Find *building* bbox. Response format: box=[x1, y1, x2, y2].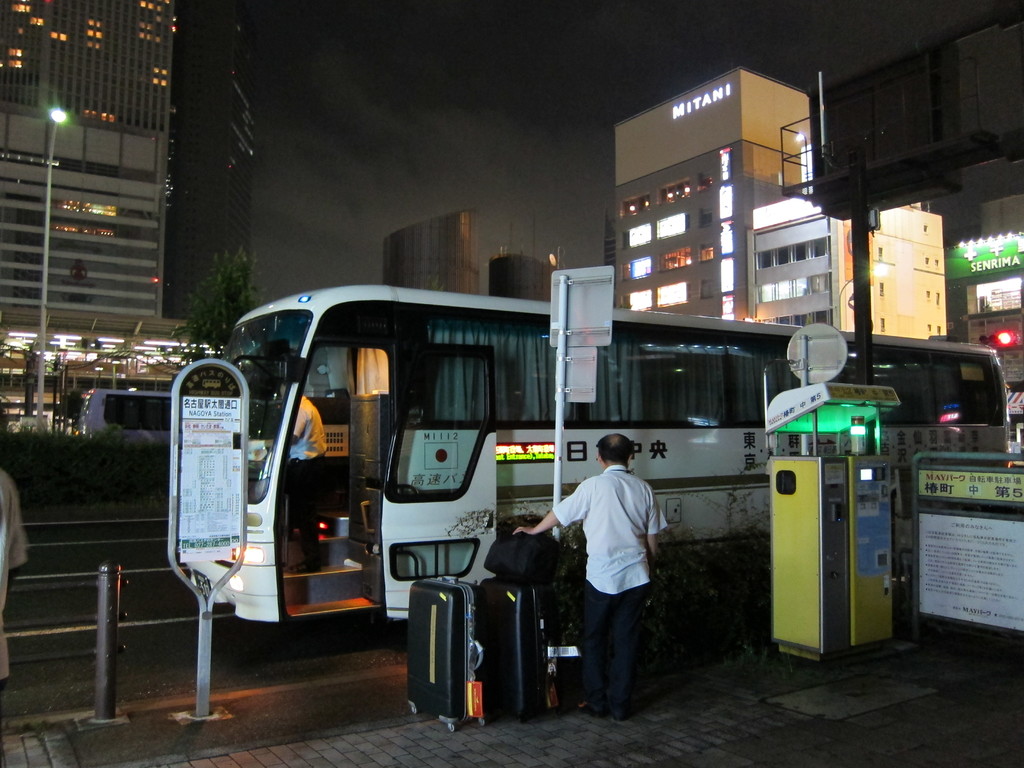
box=[486, 252, 553, 303].
